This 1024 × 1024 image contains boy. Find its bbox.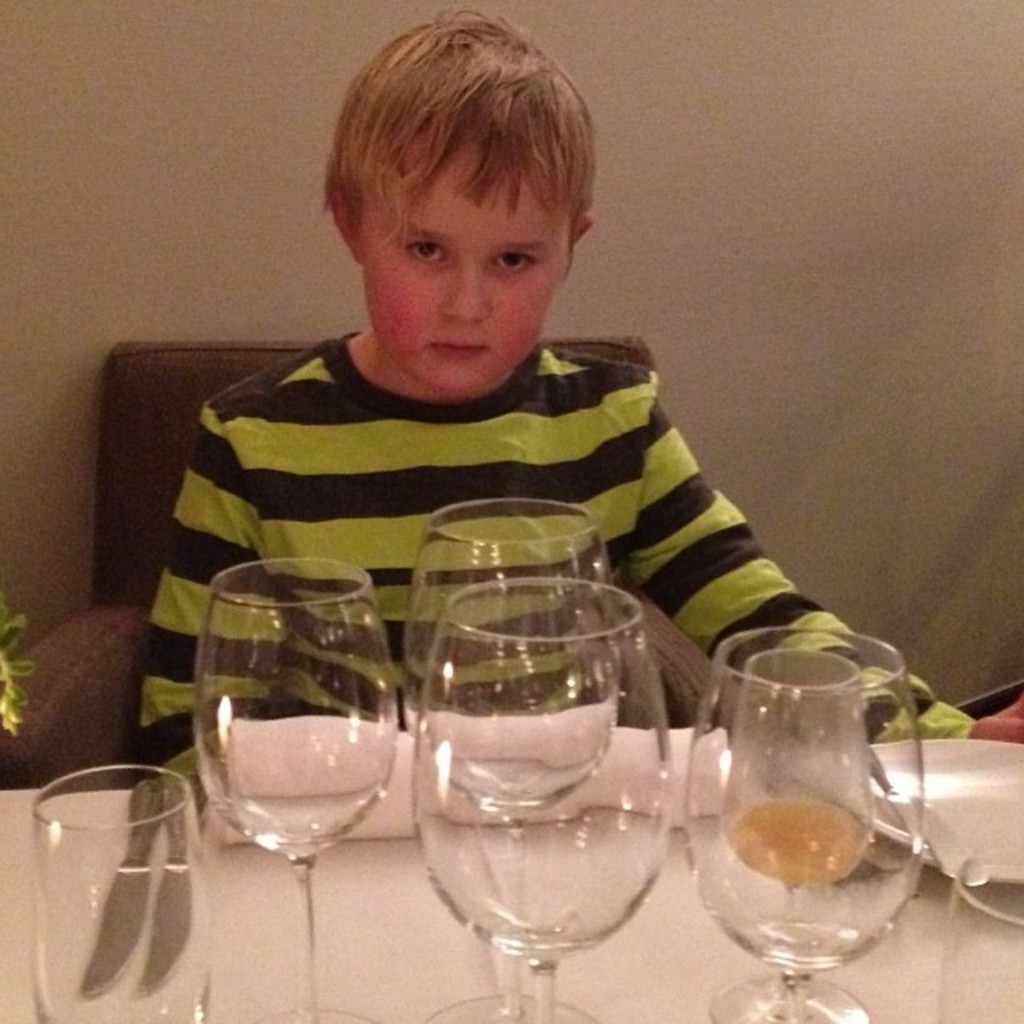
152, 64, 790, 637.
